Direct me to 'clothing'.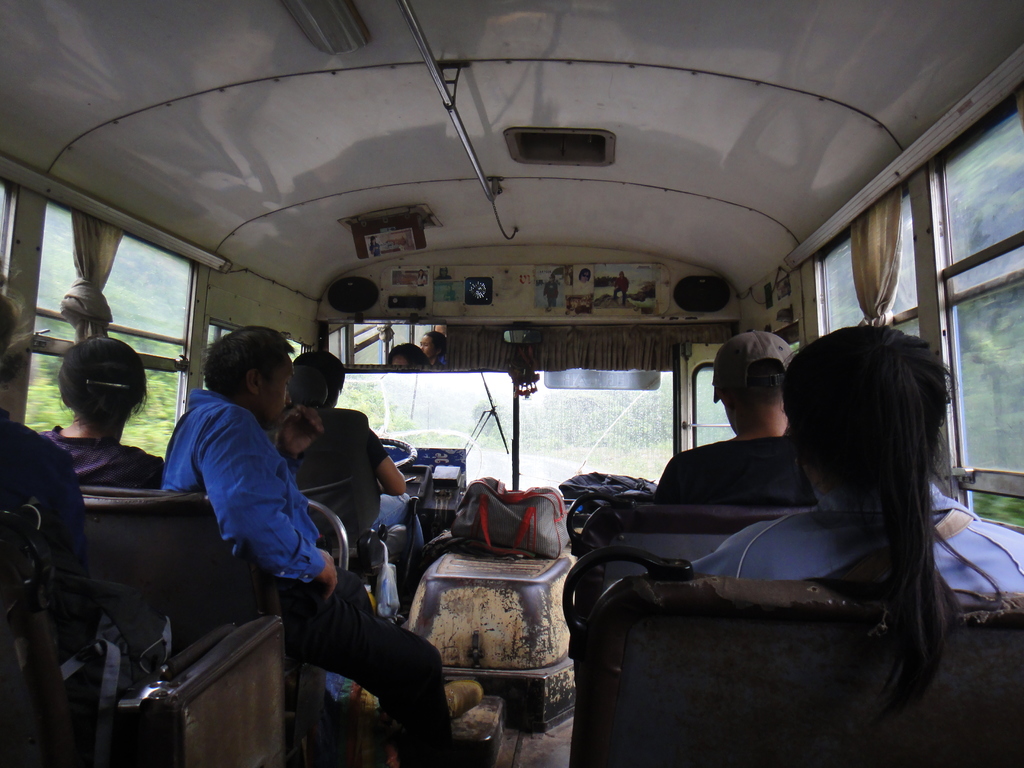
Direction: <box>166,389,454,765</box>.
